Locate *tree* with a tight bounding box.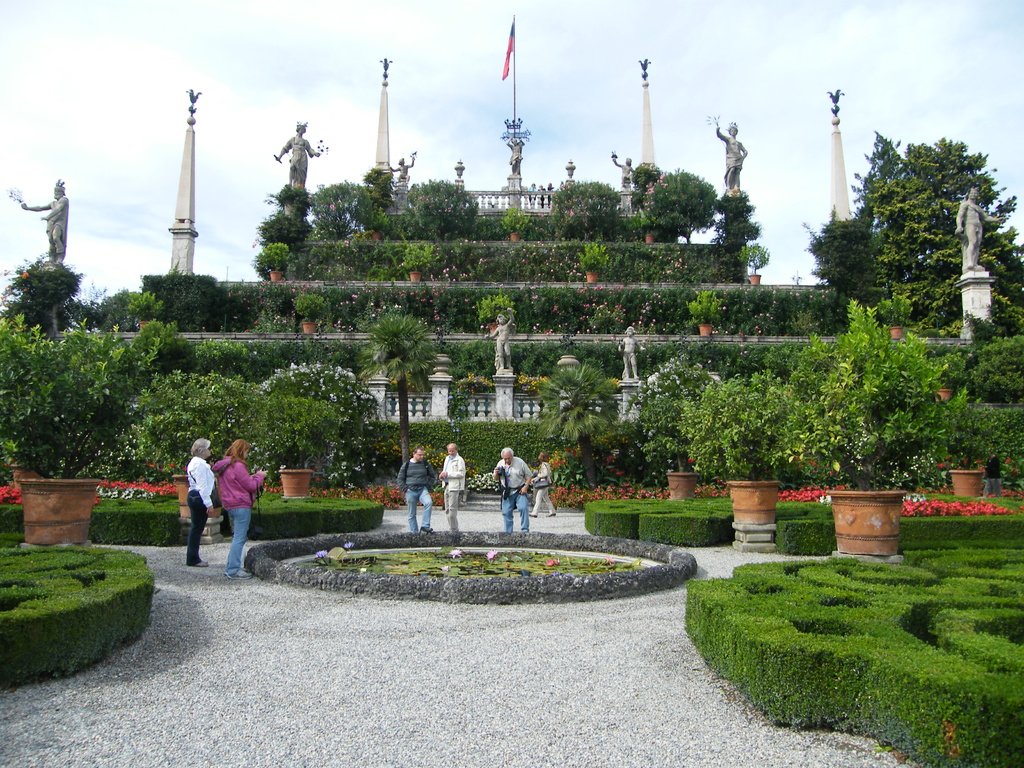
540:357:625:493.
